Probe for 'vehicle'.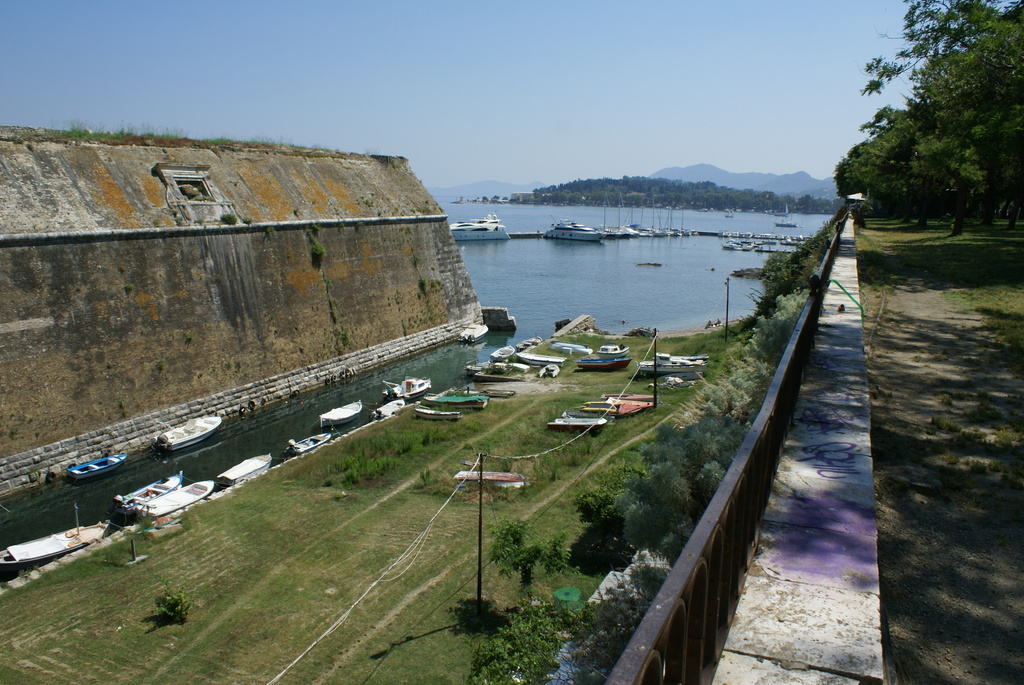
Probe result: 546:418:607:436.
